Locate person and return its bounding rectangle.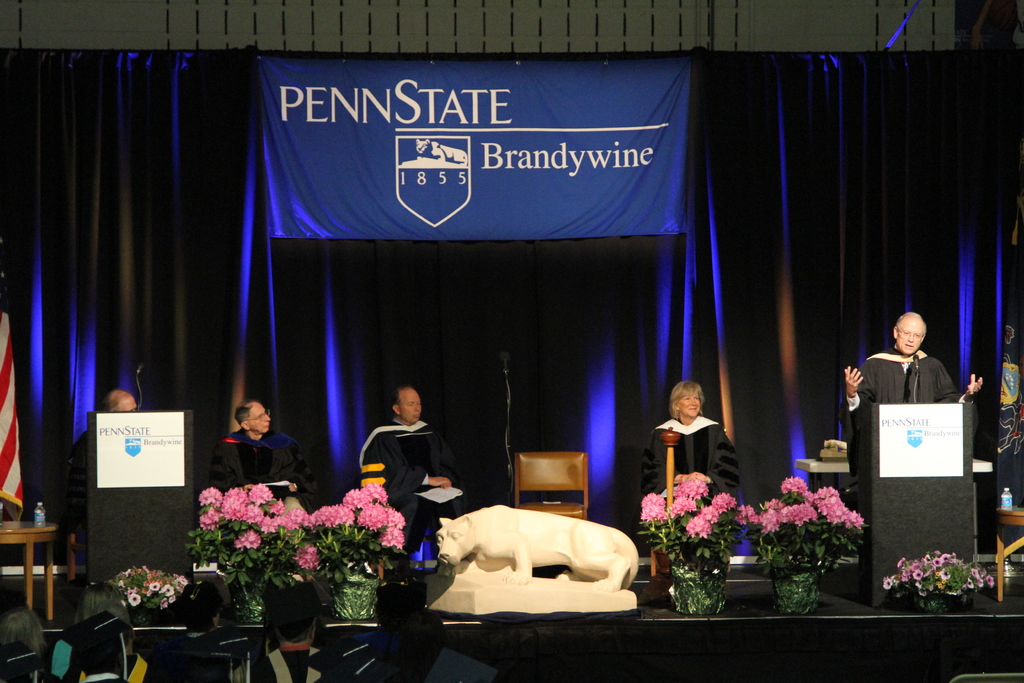
{"x1": 637, "y1": 374, "x2": 744, "y2": 508}.
